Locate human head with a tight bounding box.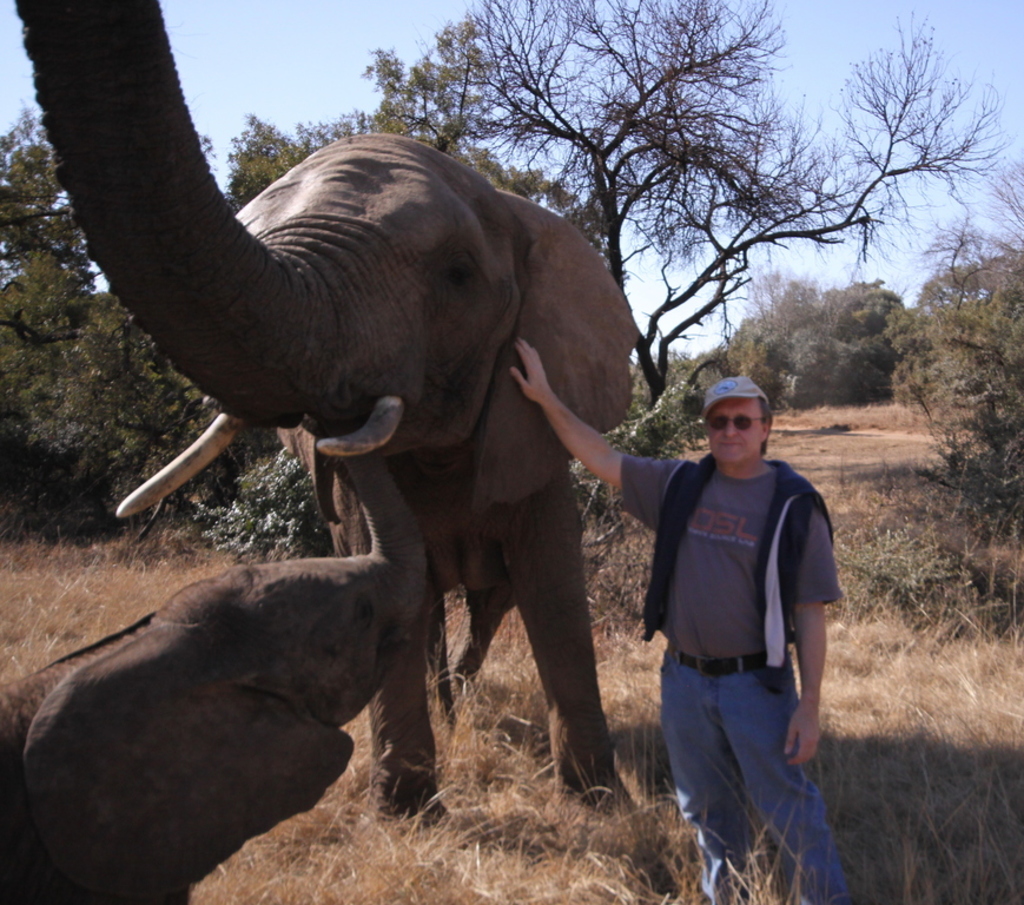
{"x1": 689, "y1": 384, "x2": 773, "y2": 464}.
